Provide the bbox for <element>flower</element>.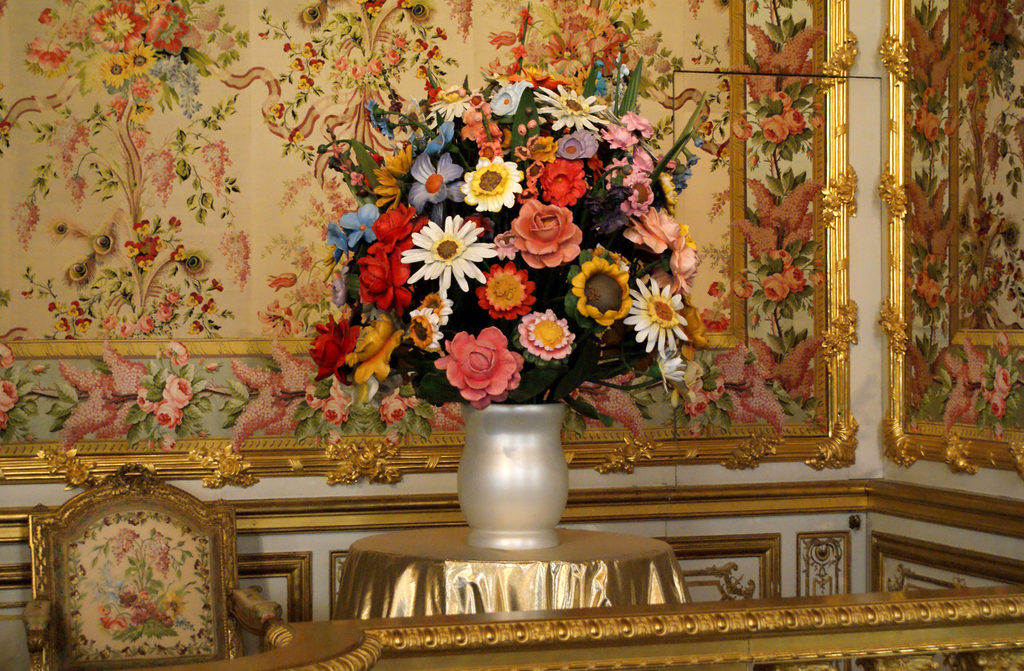
x1=783 y1=267 x2=810 y2=287.
